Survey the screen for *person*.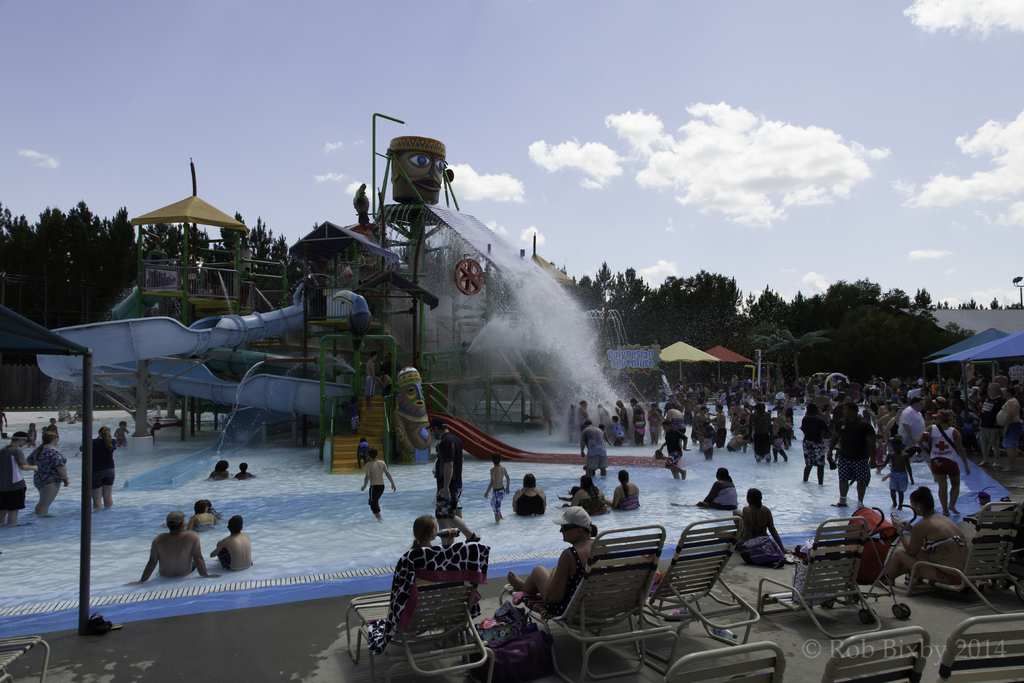
Survey found: 0, 420, 31, 531.
